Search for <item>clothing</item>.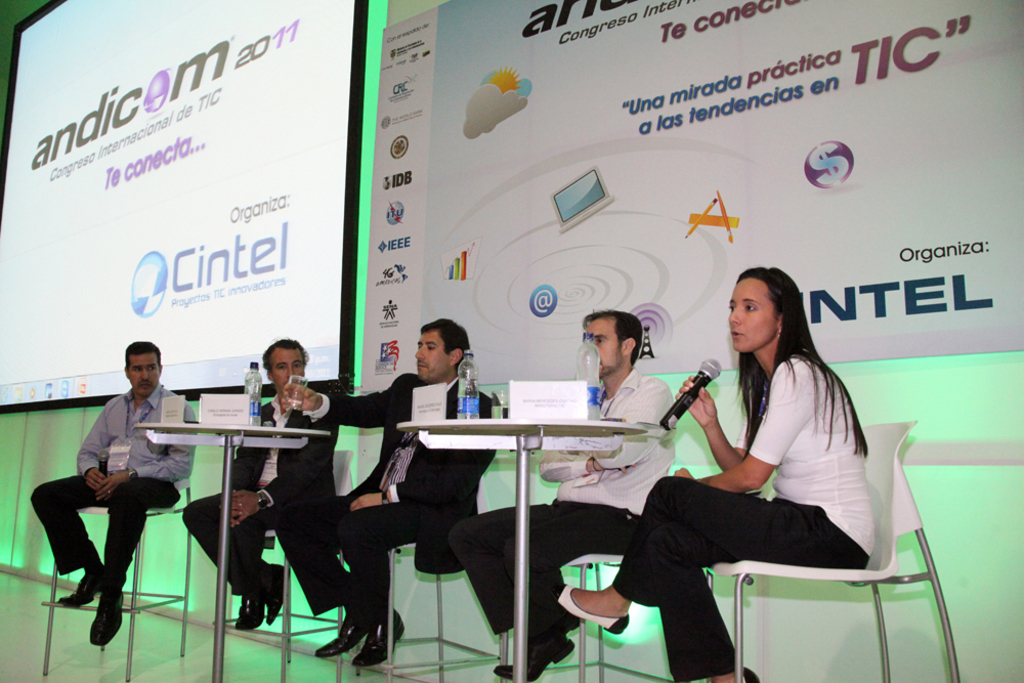
Found at 652, 332, 888, 639.
